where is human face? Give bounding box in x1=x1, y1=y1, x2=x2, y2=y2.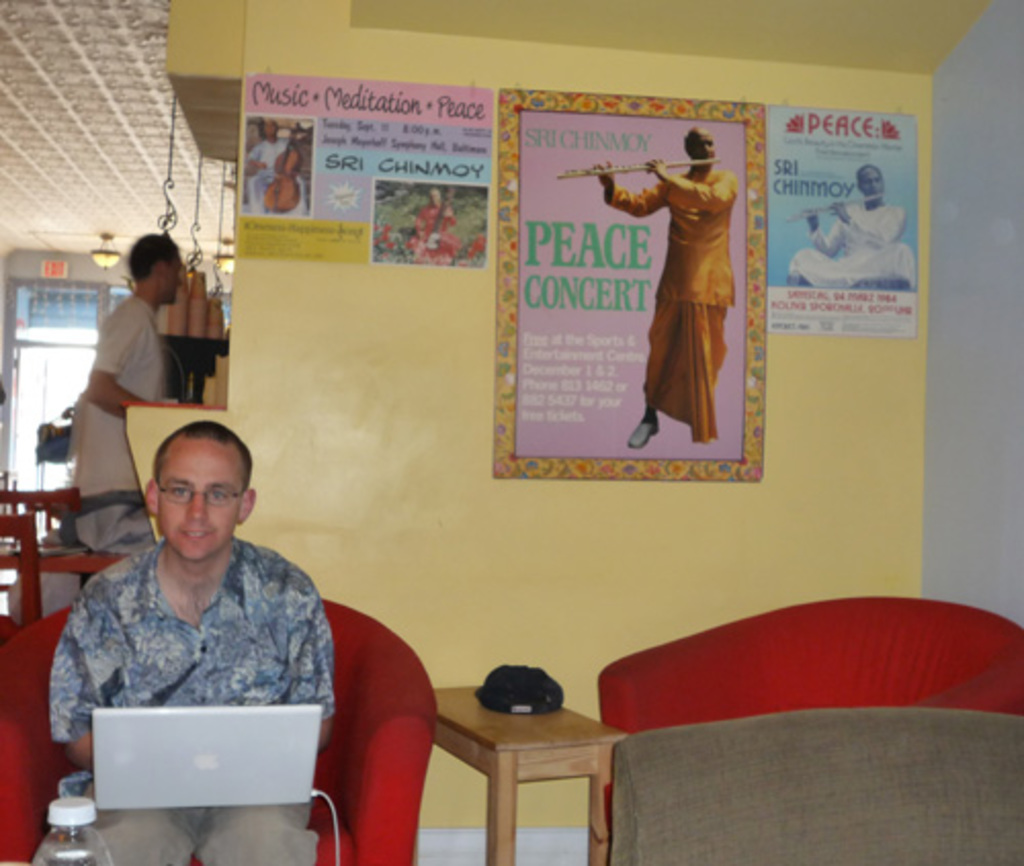
x1=162, y1=248, x2=186, y2=305.
